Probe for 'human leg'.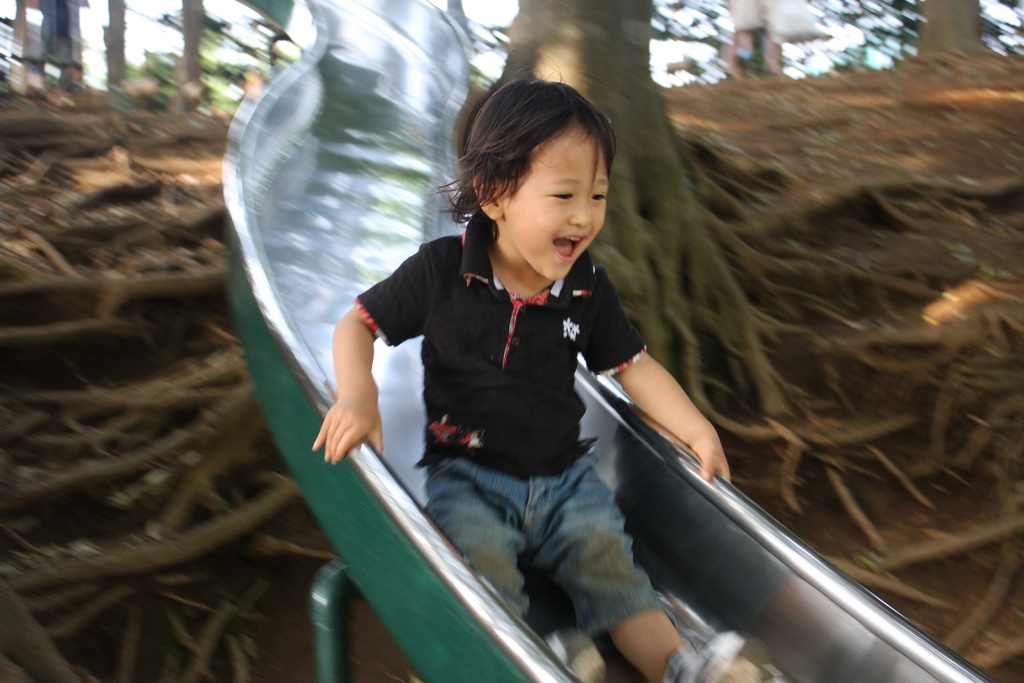
Probe result: 533/465/774/682.
